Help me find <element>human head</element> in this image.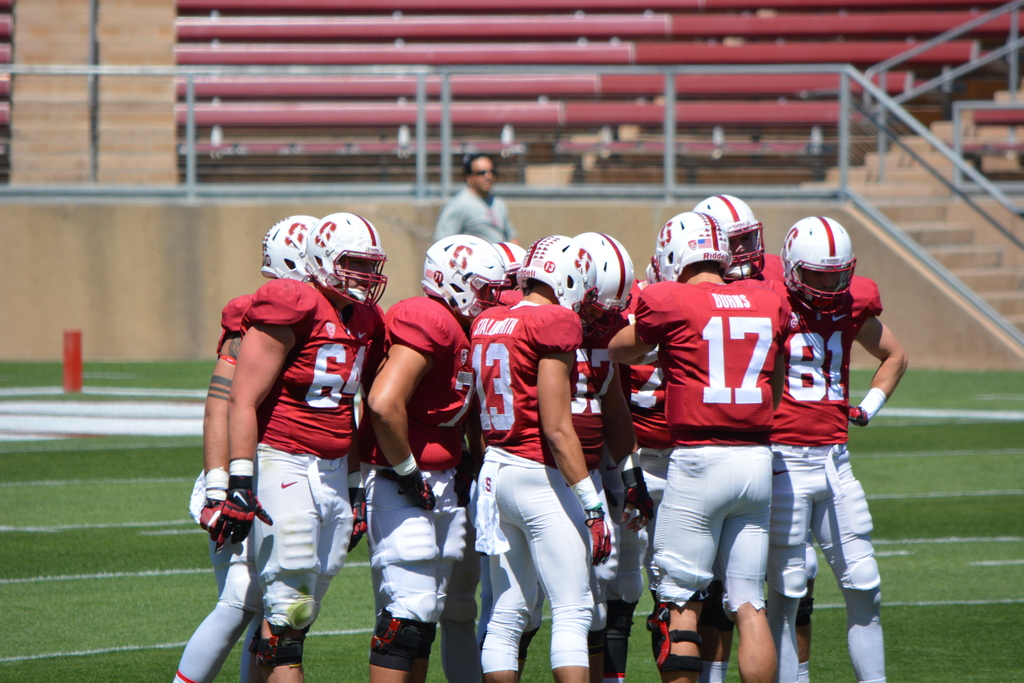
Found it: Rect(651, 213, 733, 284).
